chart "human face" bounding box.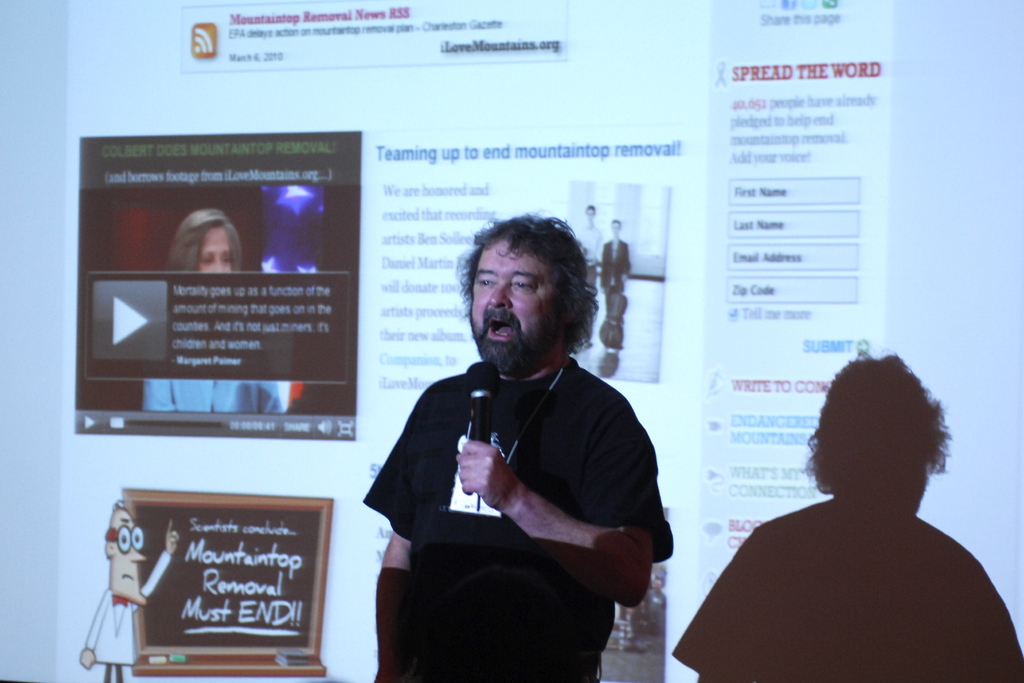
Charted: <bbox>194, 230, 236, 275</bbox>.
